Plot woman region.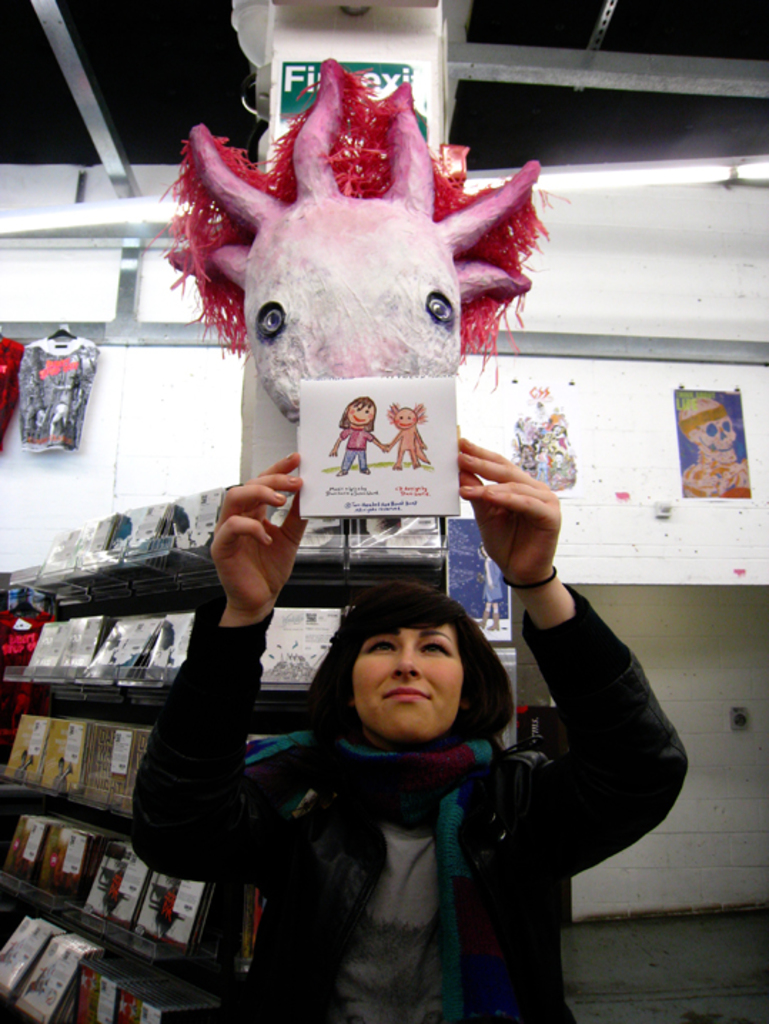
Plotted at (183,555,618,988).
